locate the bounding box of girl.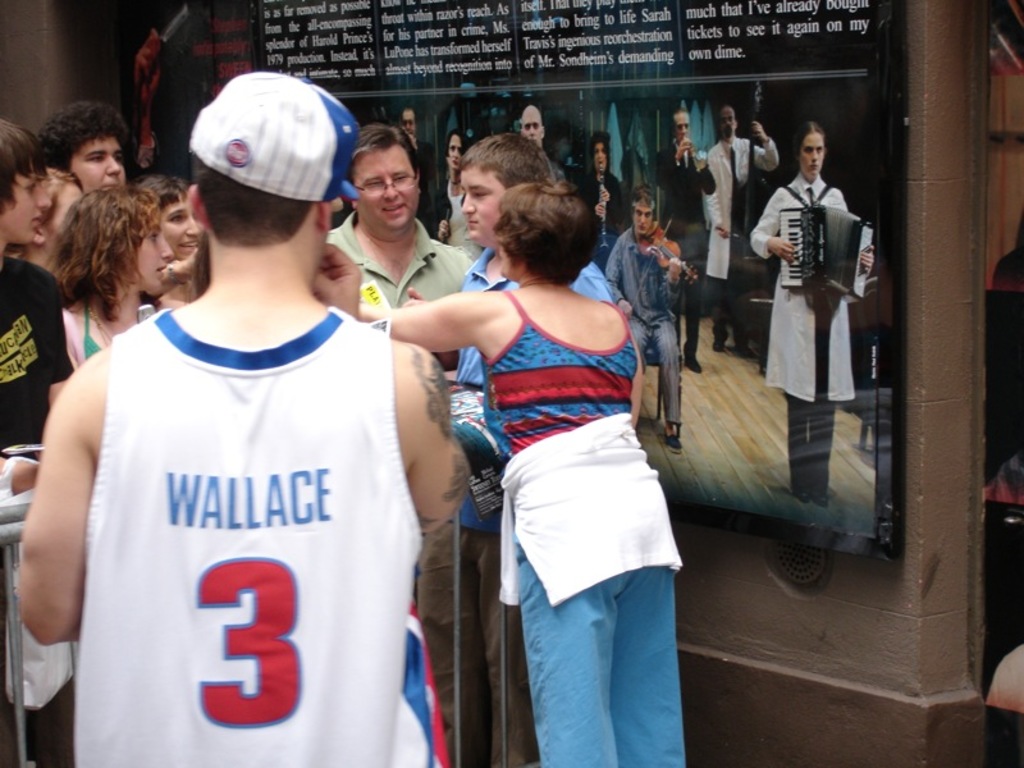
Bounding box: {"left": 358, "top": 173, "right": 689, "bottom": 767}.
